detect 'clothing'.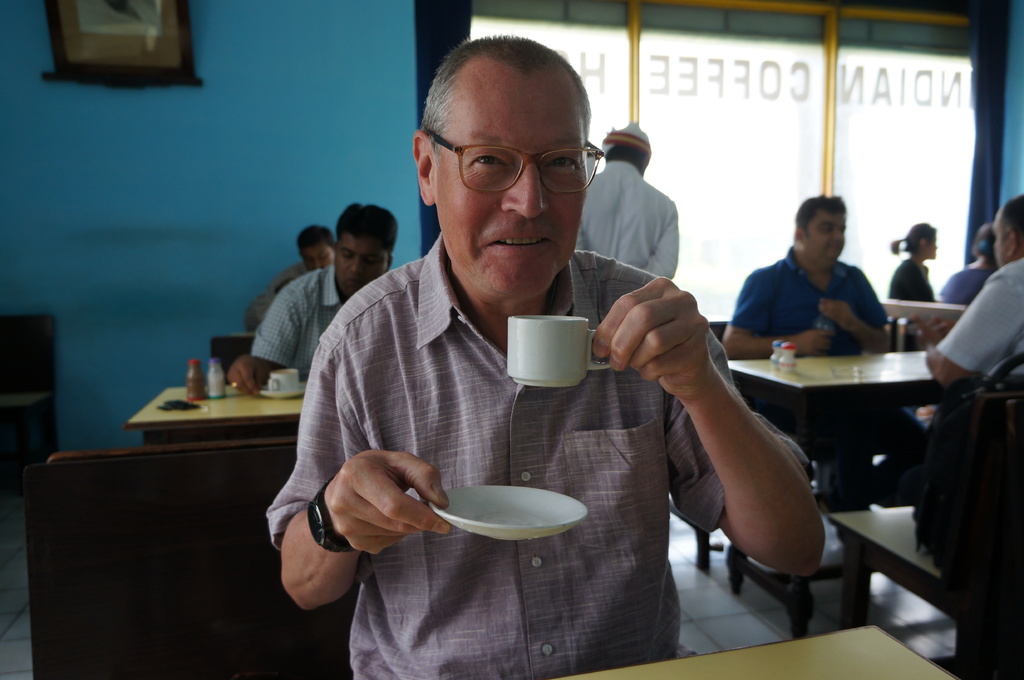
Detected at Rect(730, 255, 917, 519).
